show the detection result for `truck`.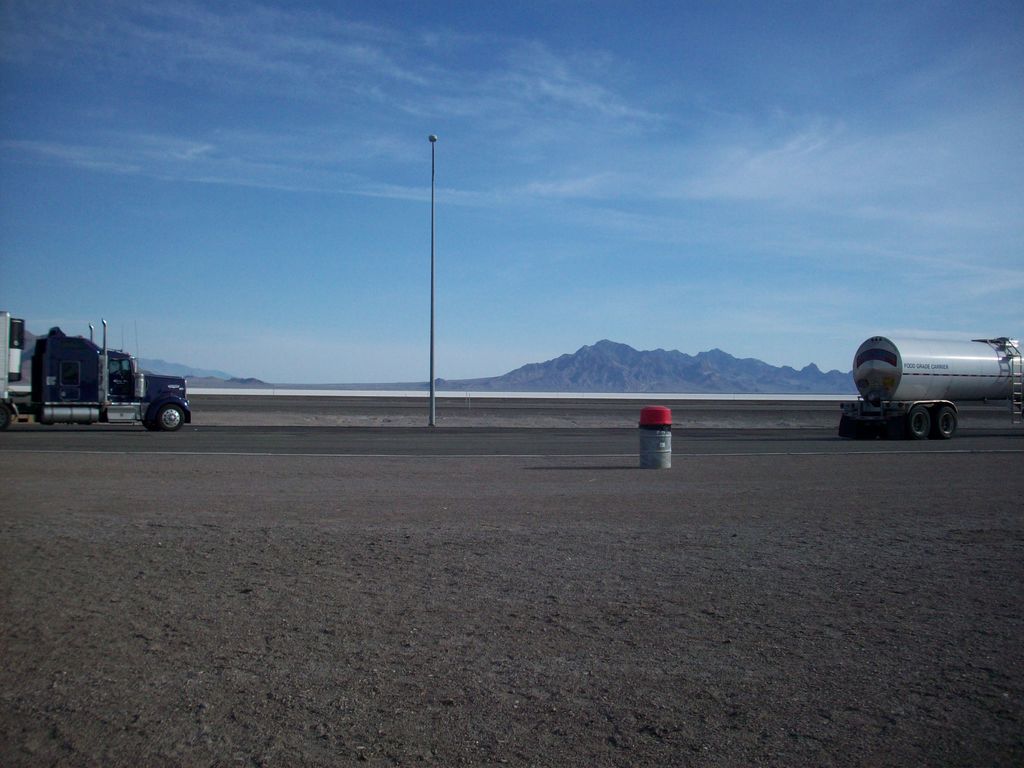
[x1=19, y1=323, x2=184, y2=428].
